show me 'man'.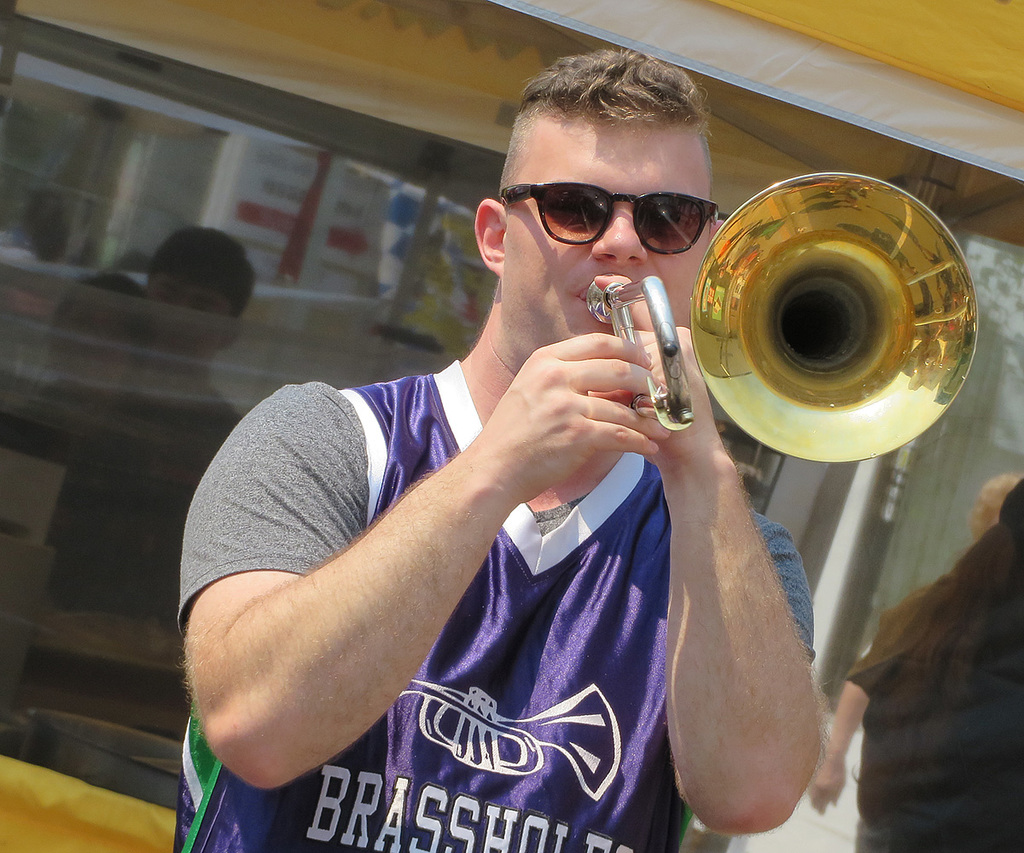
'man' is here: BBox(190, 75, 872, 850).
